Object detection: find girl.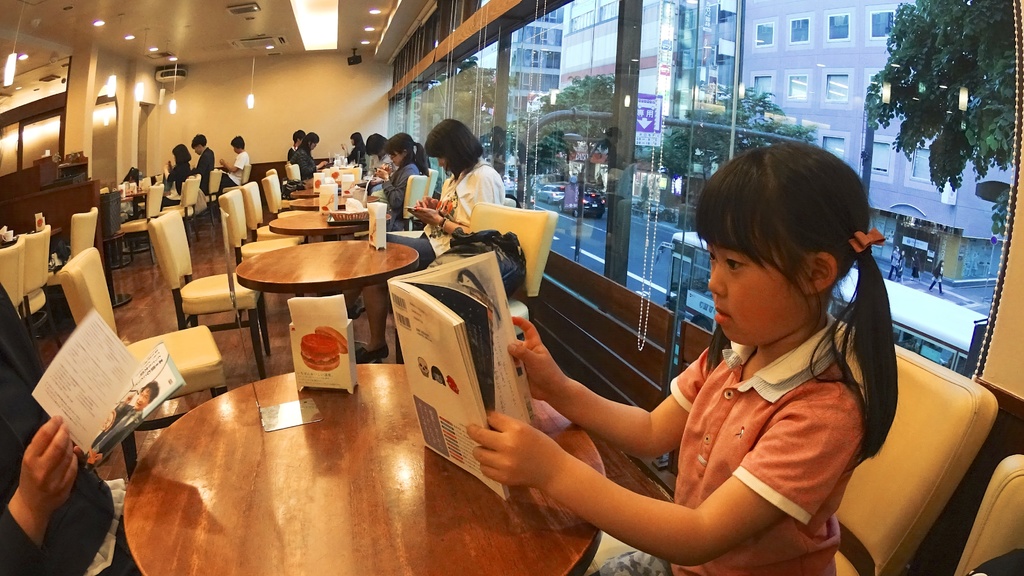
box(376, 131, 430, 231).
